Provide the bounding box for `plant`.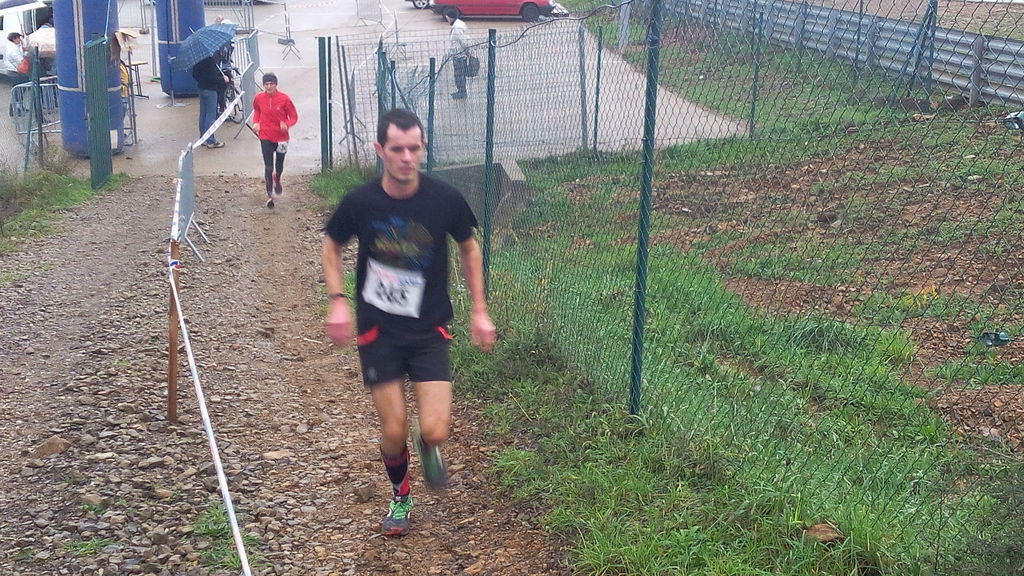
191/497/241/540.
